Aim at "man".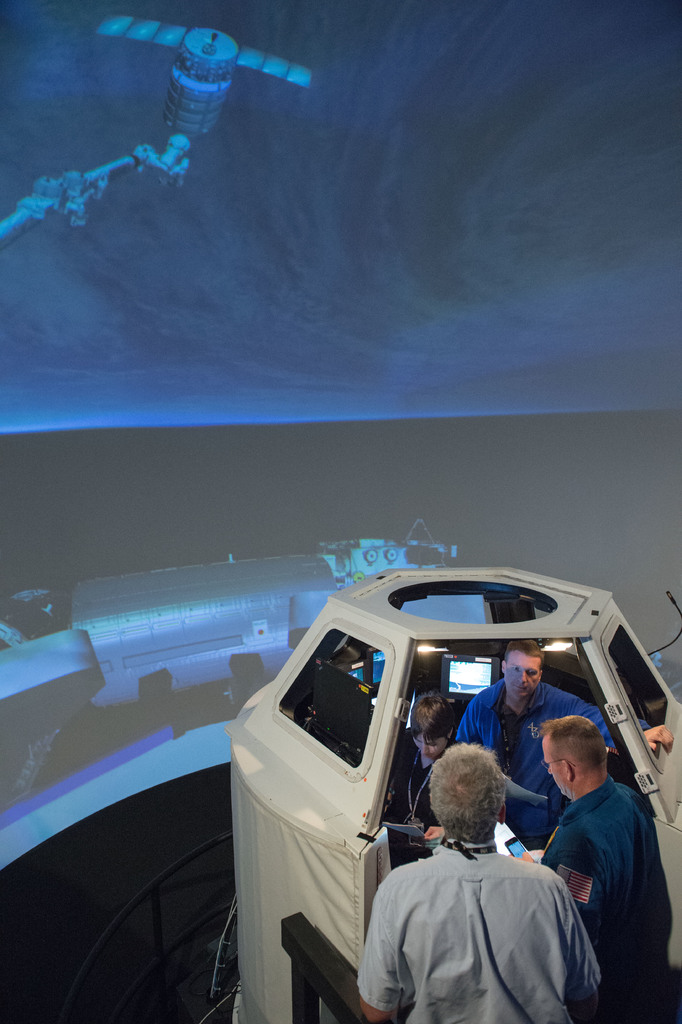
Aimed at locate(353, 739, 603, 1023).
